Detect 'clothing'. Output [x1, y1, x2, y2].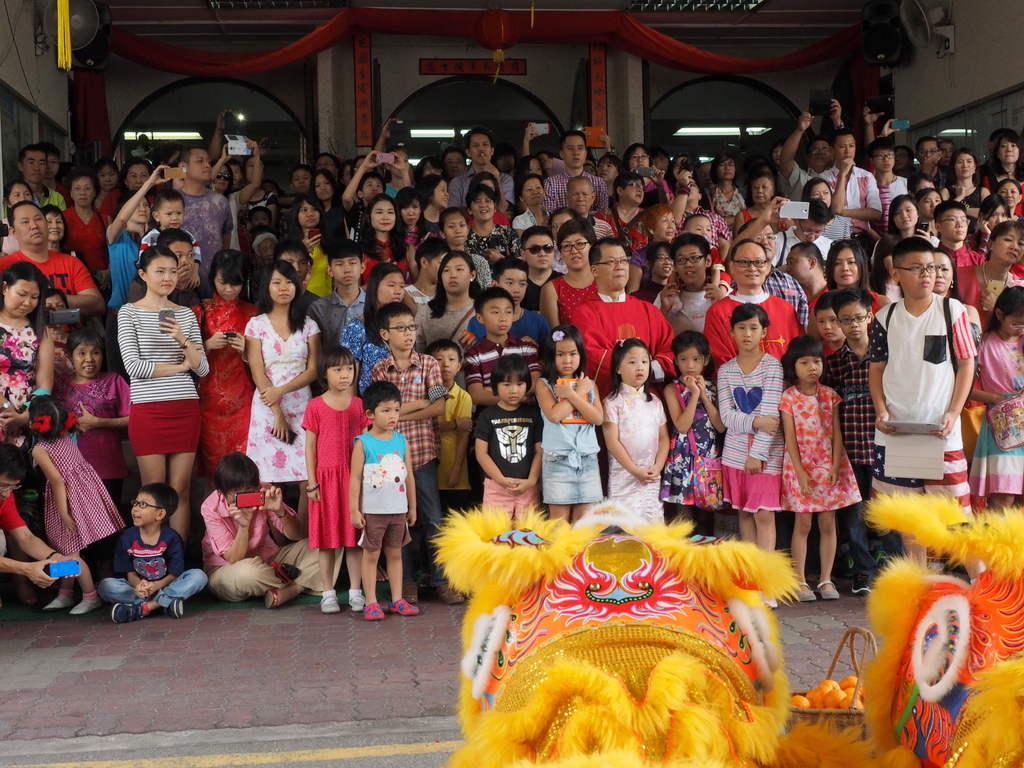
[874, 260, 979, 496].
